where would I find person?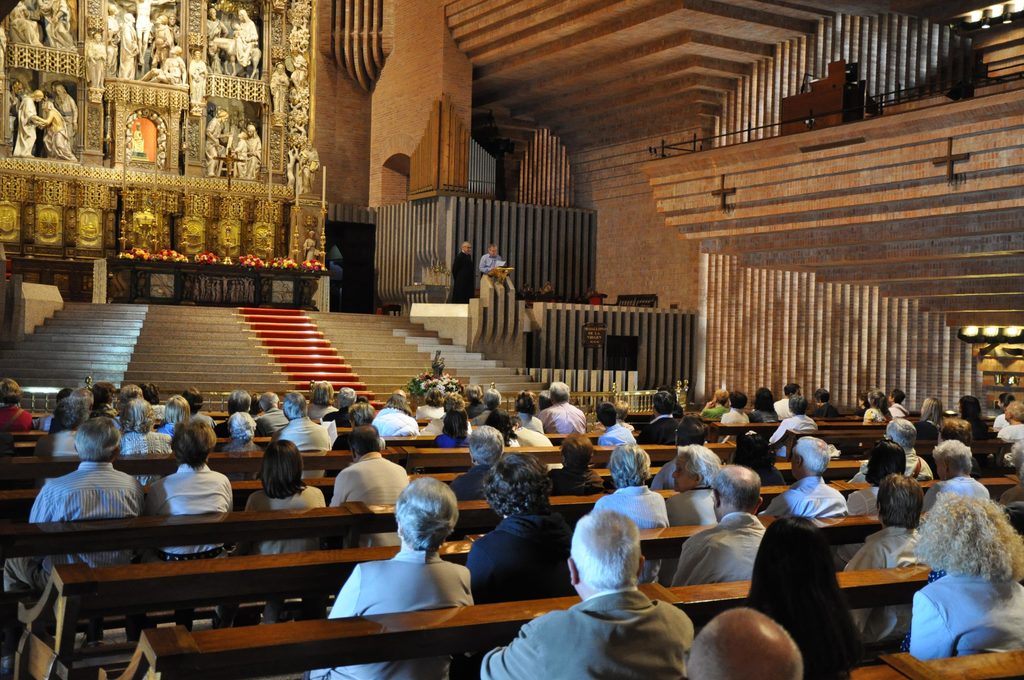
At 228:6:262:68.
